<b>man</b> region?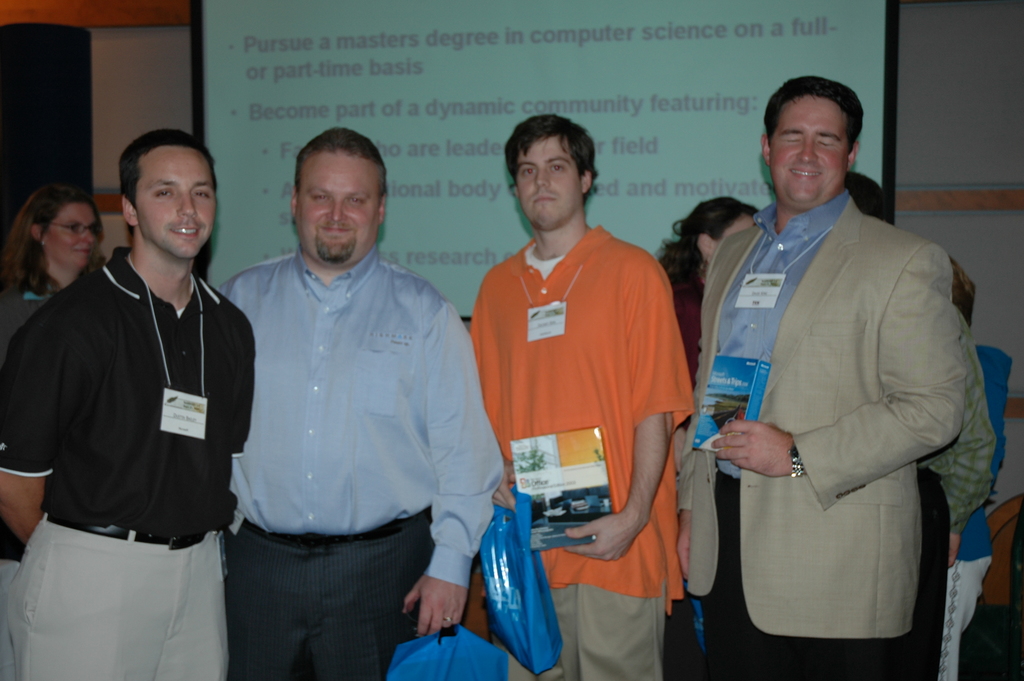
rect(465, 113, 695, 680)
